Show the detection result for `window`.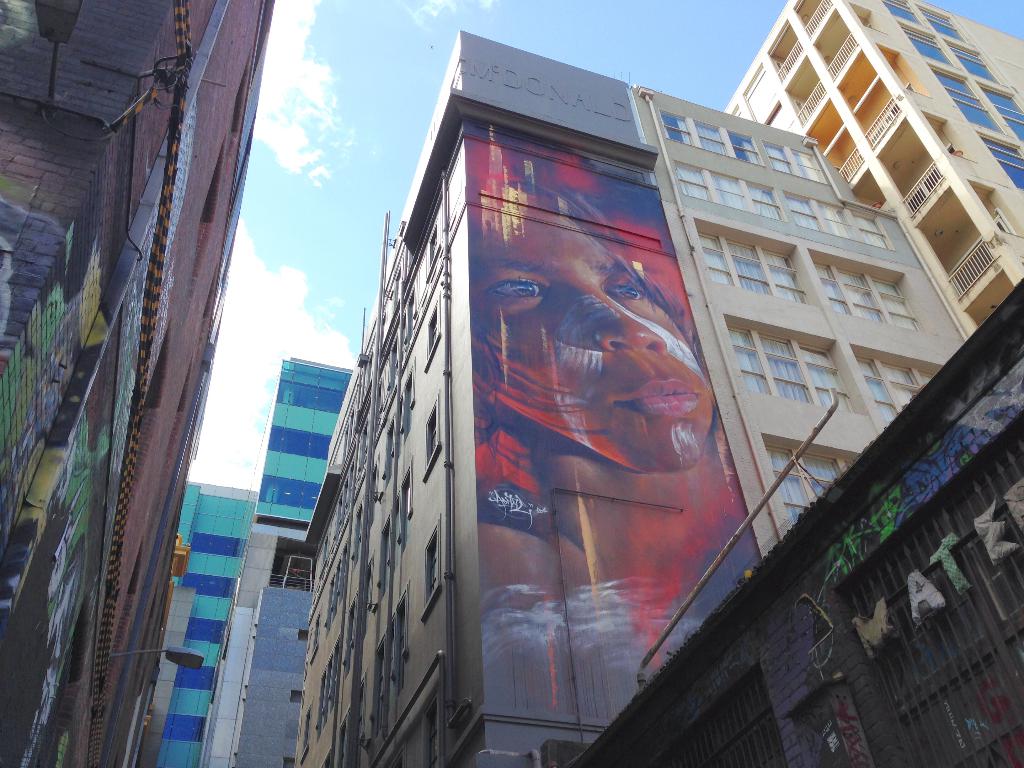
BBox(884, 0, 928, 30).
